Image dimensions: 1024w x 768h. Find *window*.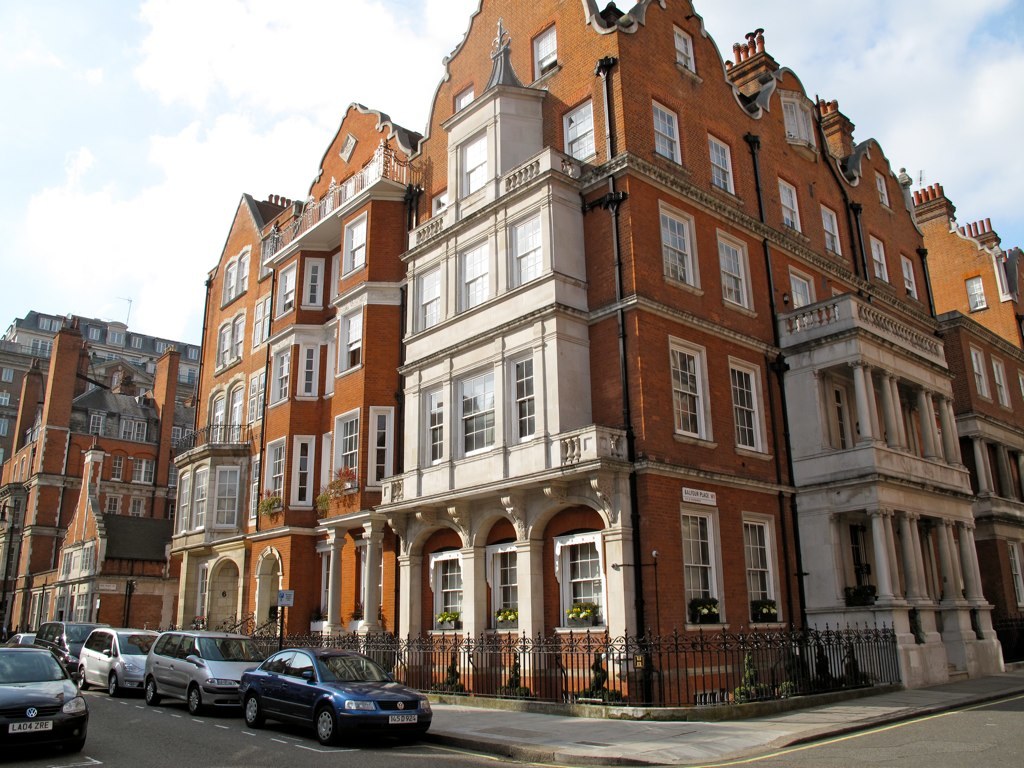
[left=876, top=171, right=896, bottom=204].
